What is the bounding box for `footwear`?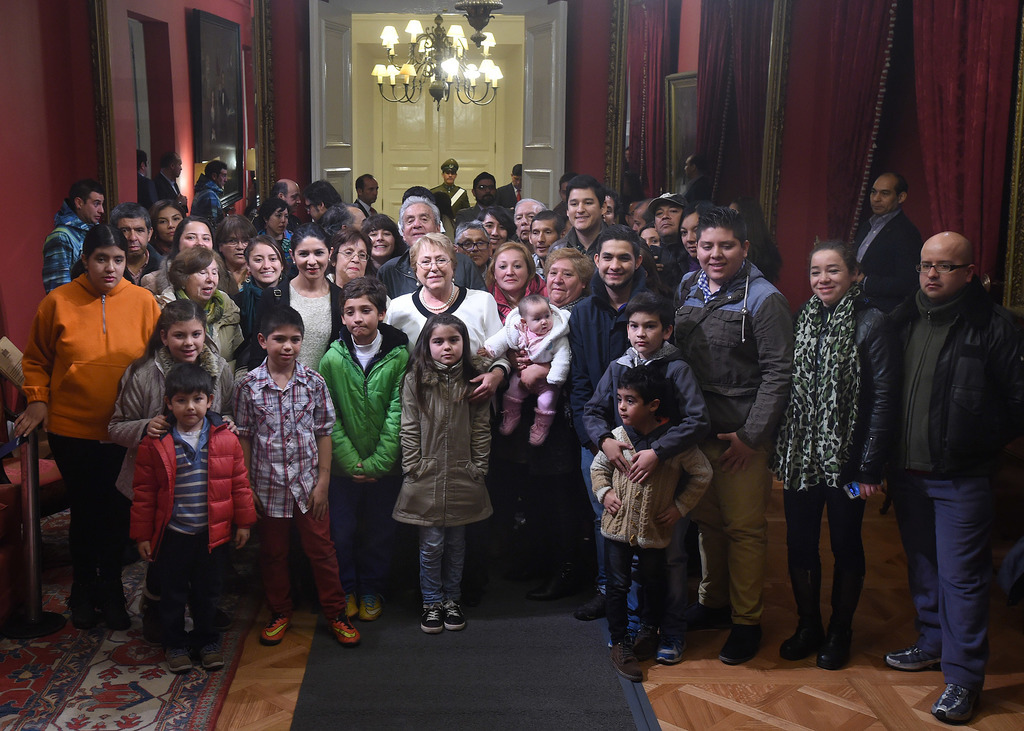
crop(927, 680, 982, 725).
